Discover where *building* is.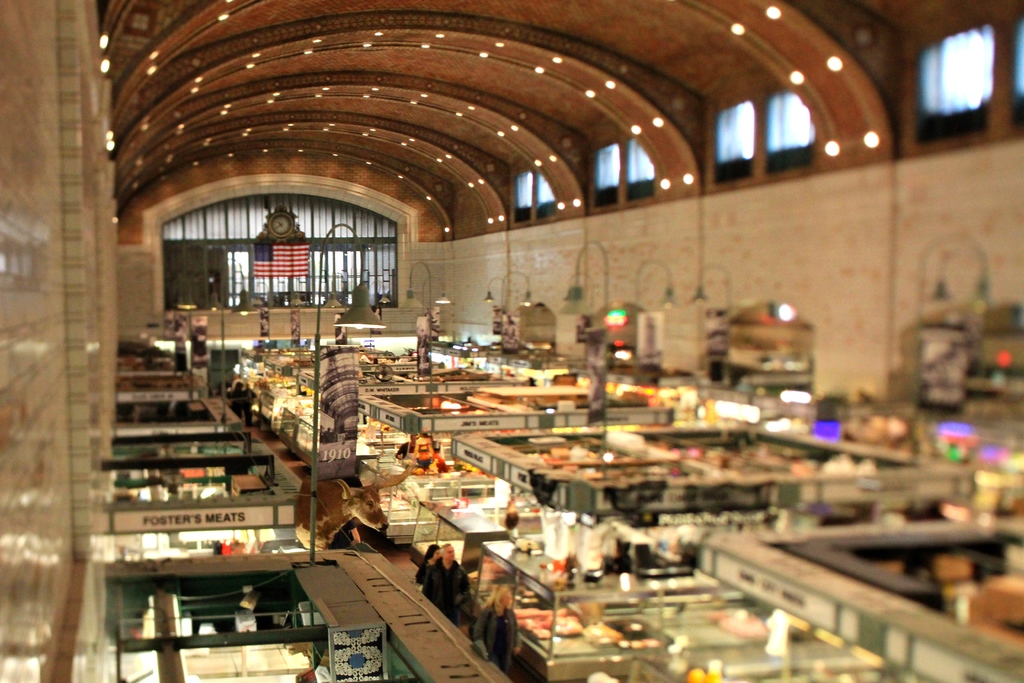
Discovered at x1=0, y1=0, x2=1023, y2=680.
